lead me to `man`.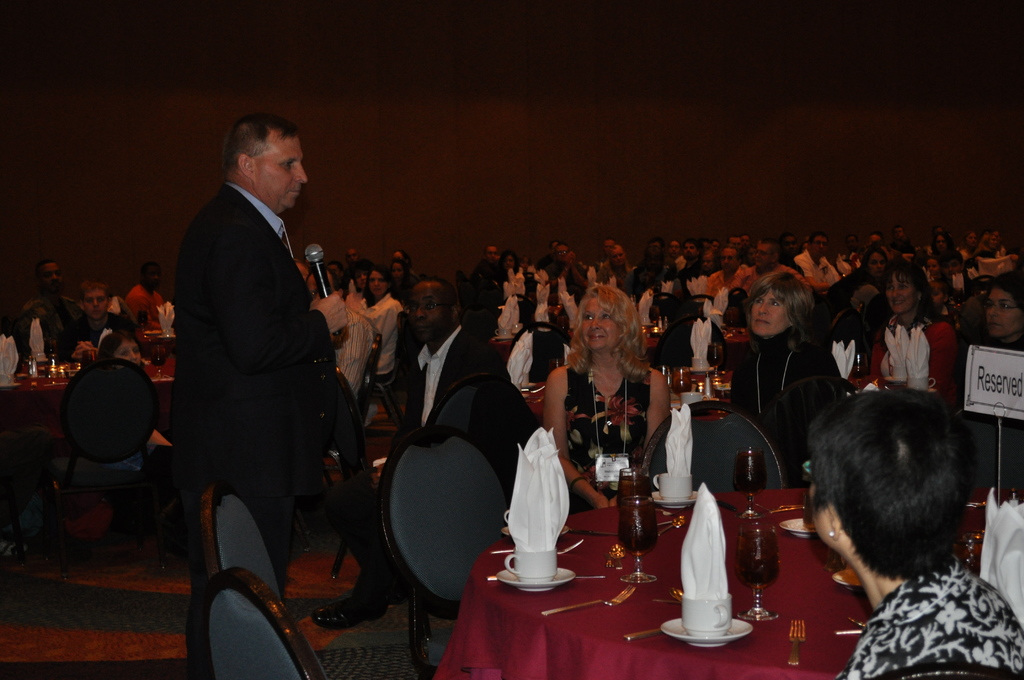
Lead to <region>404, 277, 519, 464</region>.
